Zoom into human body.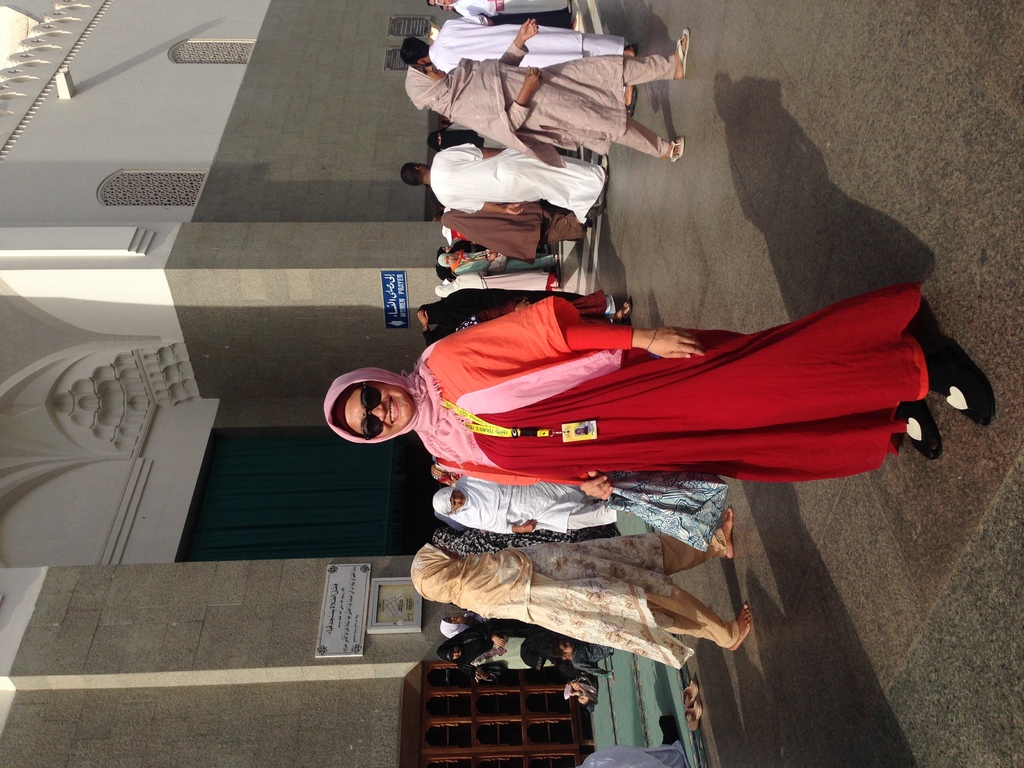
Zoom target: Rect(448, 246, 558, 278).
